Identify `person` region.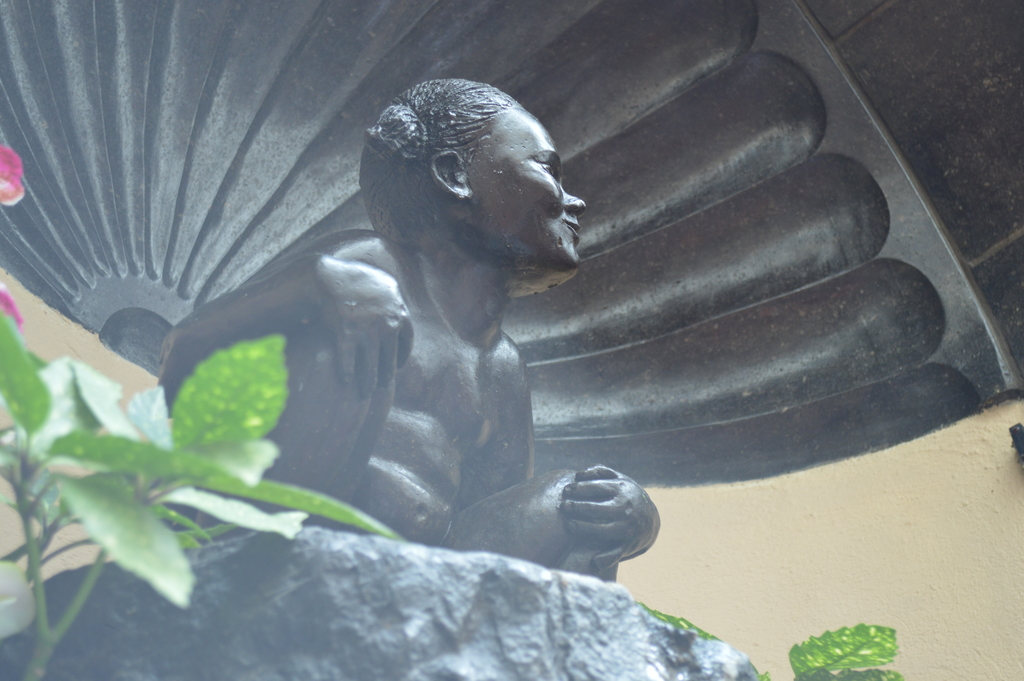
Region: [291,47,614,591].
